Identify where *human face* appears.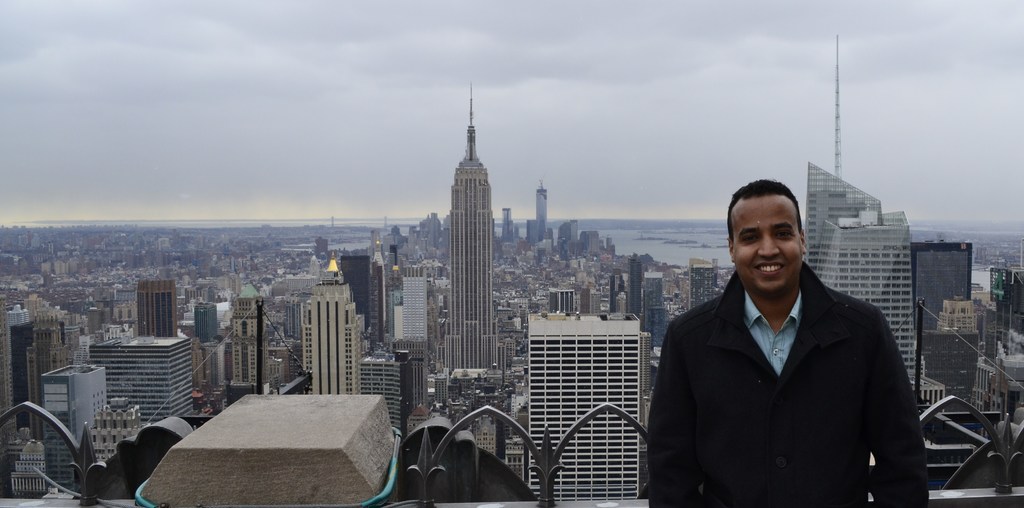
Appears at bbox(731, 198, 803, 292).
